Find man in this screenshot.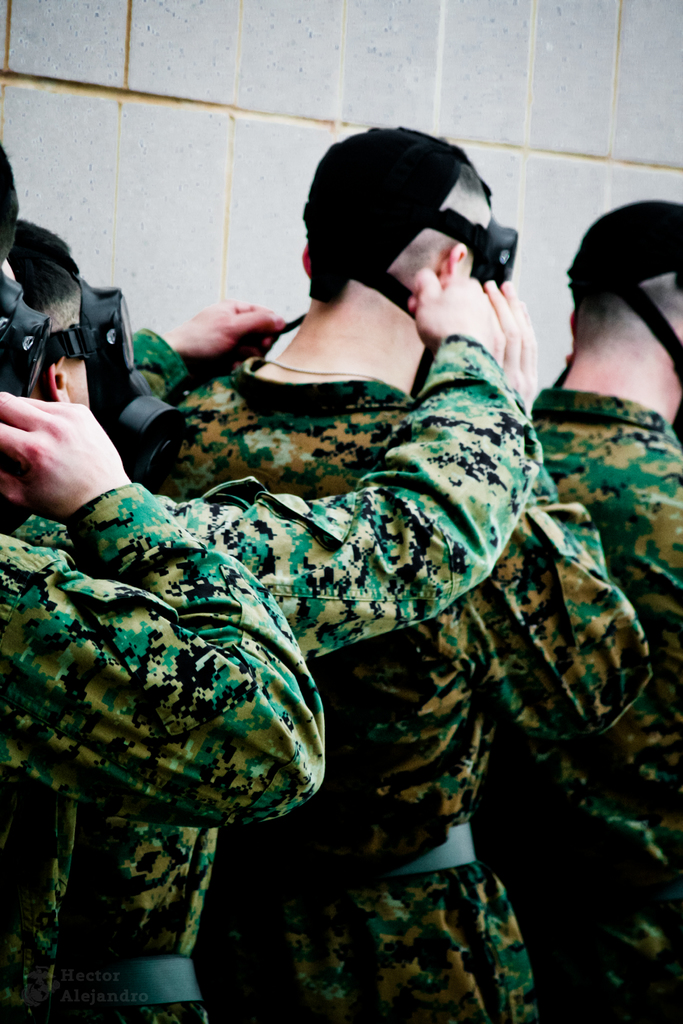
The bounding box for man is BBox(0, 138, 324, 1023).
